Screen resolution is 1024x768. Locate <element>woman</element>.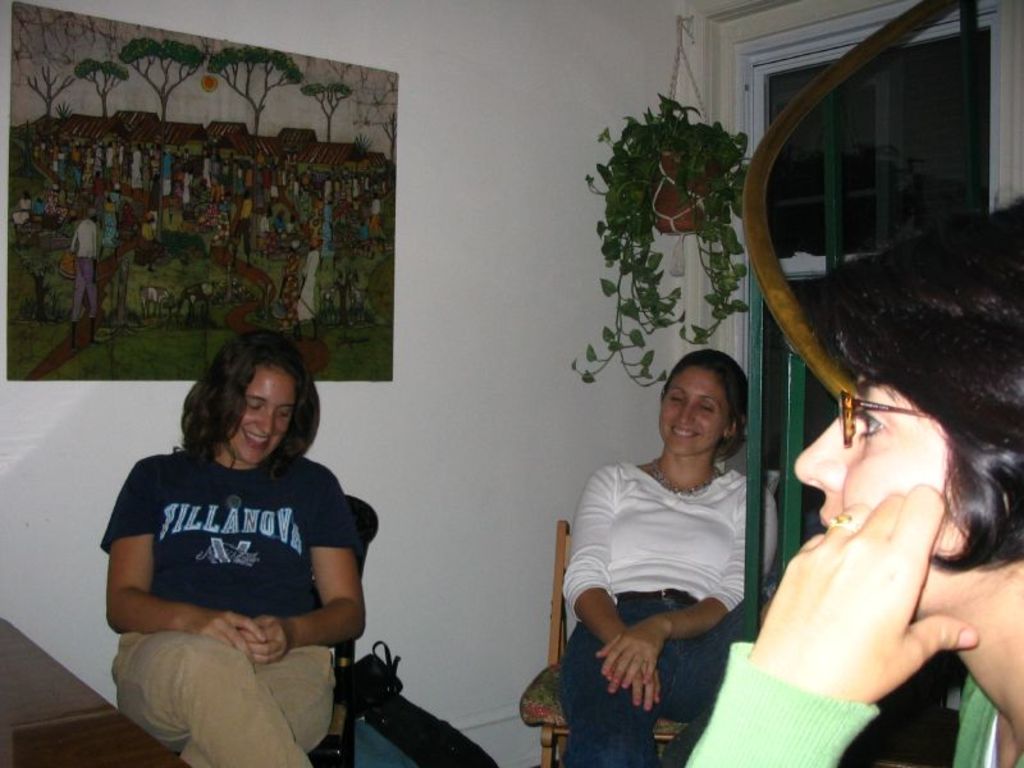
[564, 346, 790, 759].
